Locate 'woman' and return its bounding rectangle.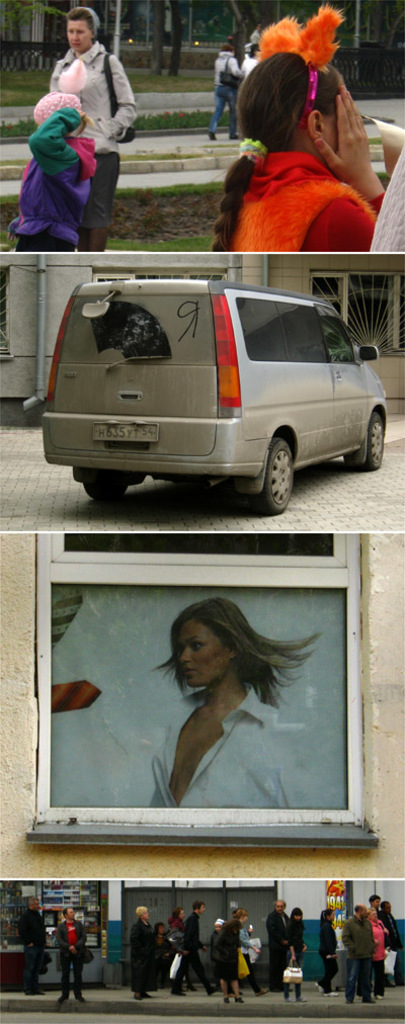
bbox=[168, 904, 184, 933].
